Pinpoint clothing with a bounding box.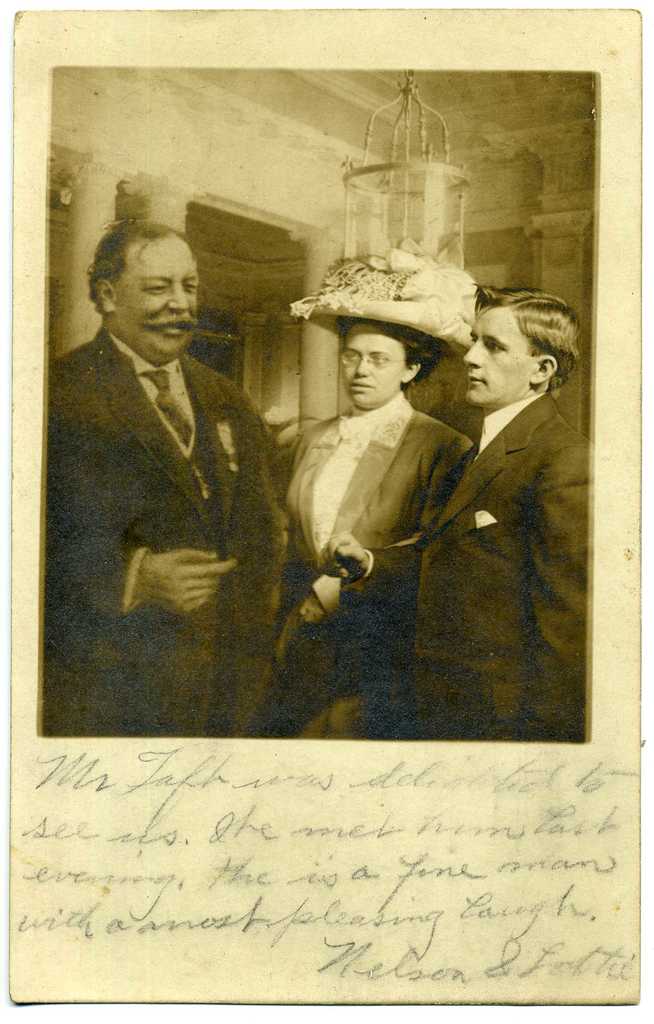
47,328,279,736.
